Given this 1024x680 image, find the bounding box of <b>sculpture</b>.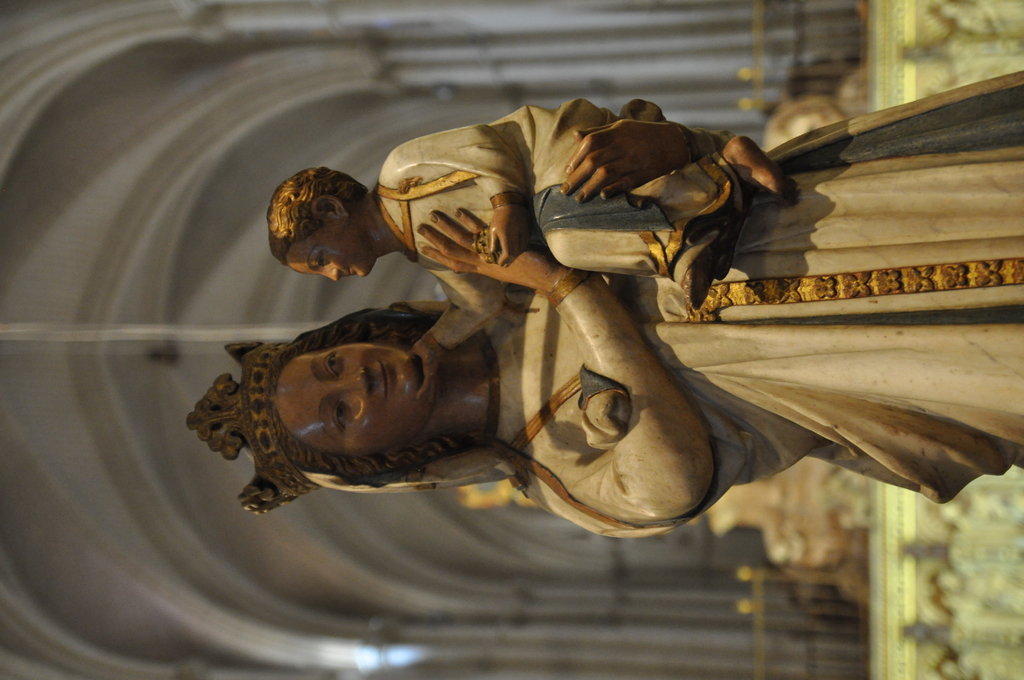
box=[111, 84, 949, 627].
